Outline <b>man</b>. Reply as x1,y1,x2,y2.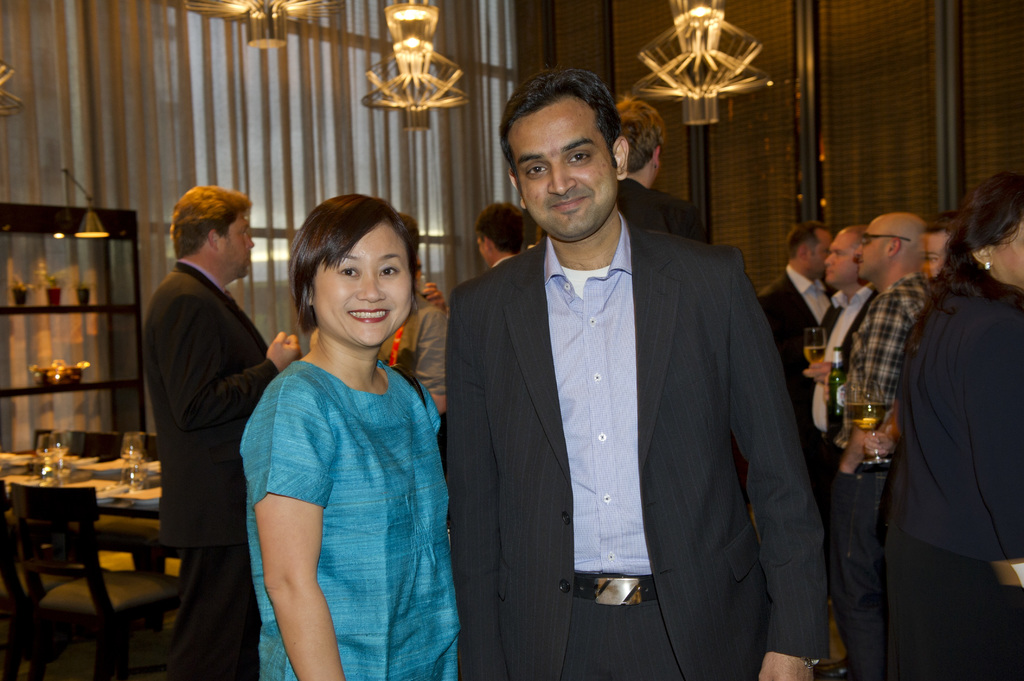
138,179,305,680.
